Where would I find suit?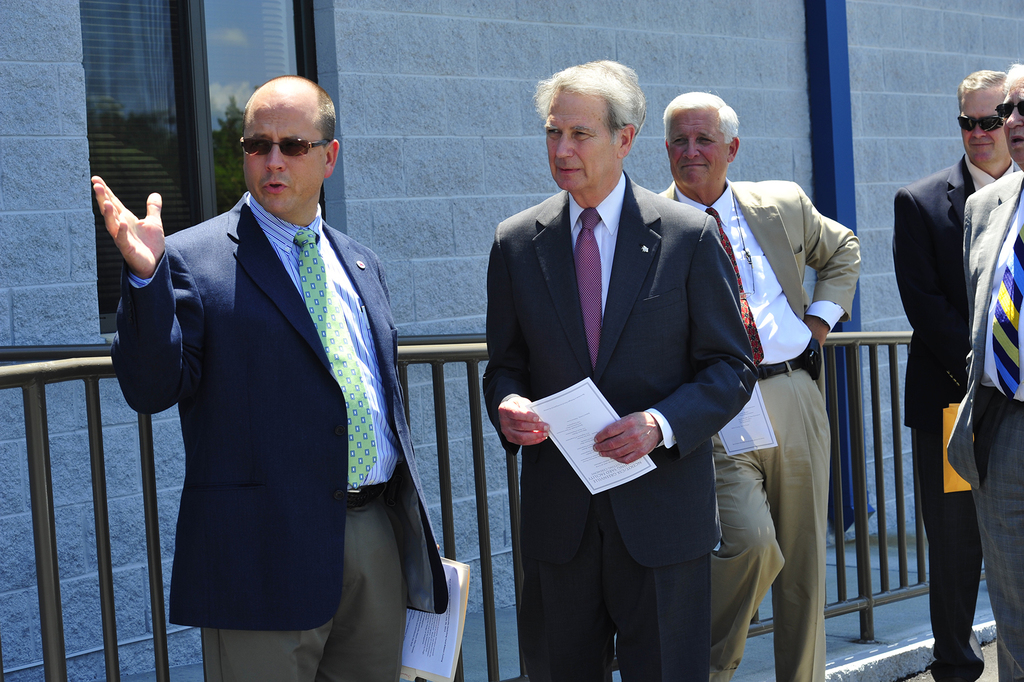
At bbox=[479, 163, 754, 681].
